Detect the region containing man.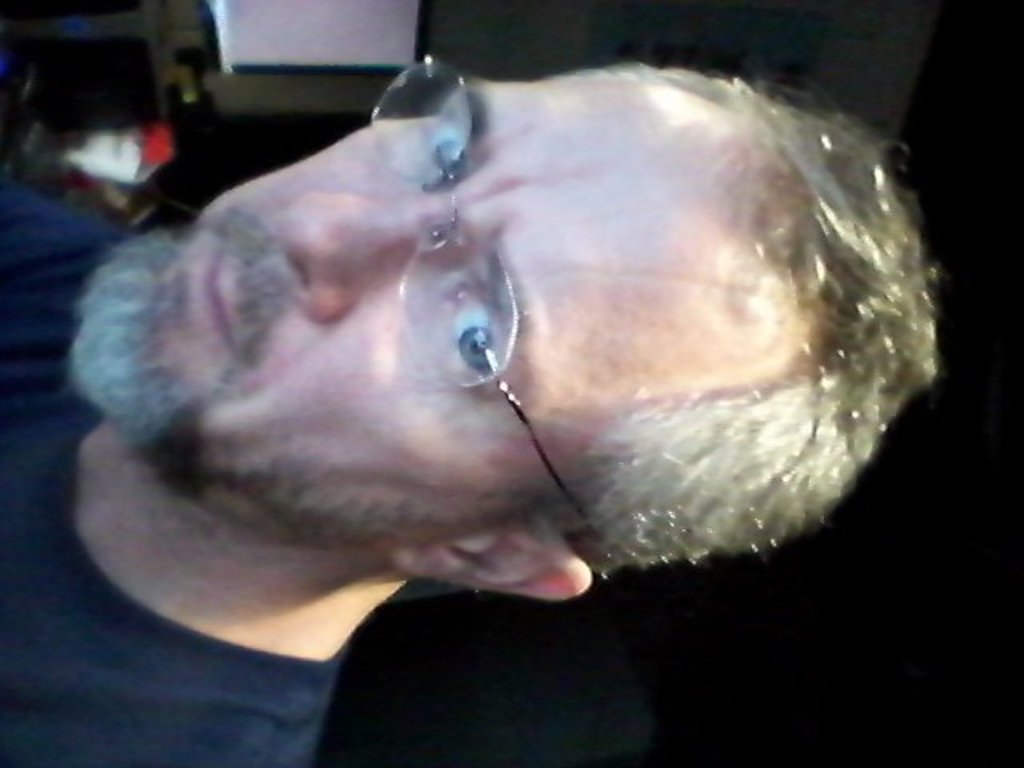
[x1=48, y1=0, x2=992, y2=730].
